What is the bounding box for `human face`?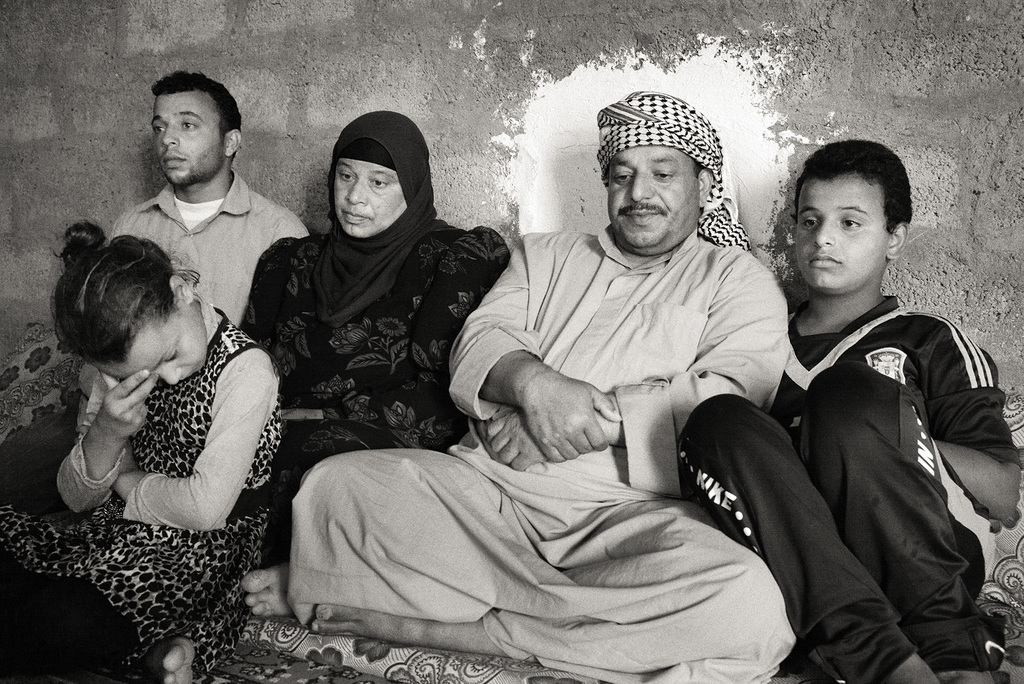
x1=149, y1=90, x2=227, y2=187.
